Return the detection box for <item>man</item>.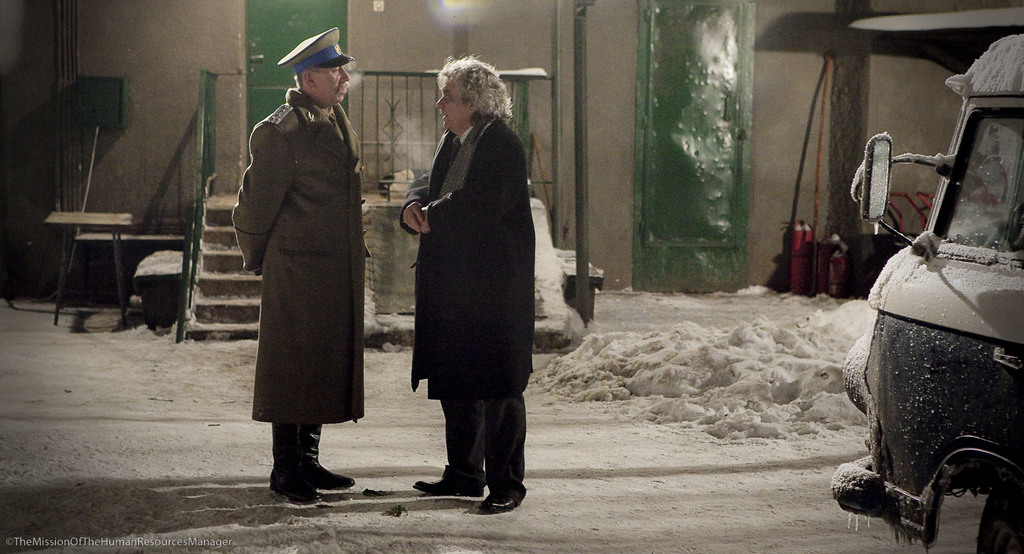
<region>219, 26, 375, 496</region>.
